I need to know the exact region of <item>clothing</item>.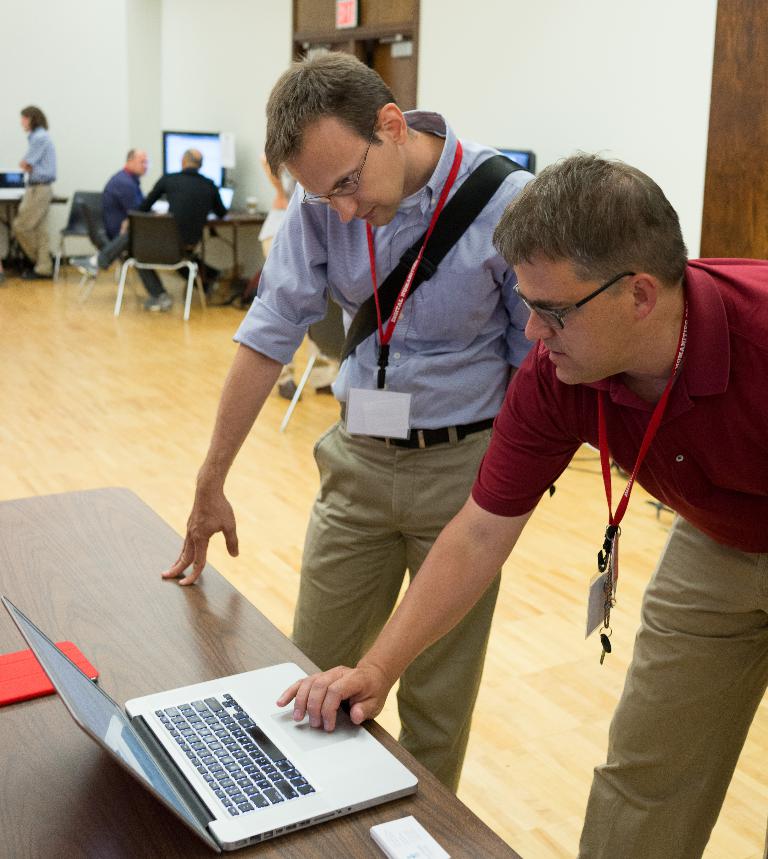
Region: (8, 130, 57, 281).
